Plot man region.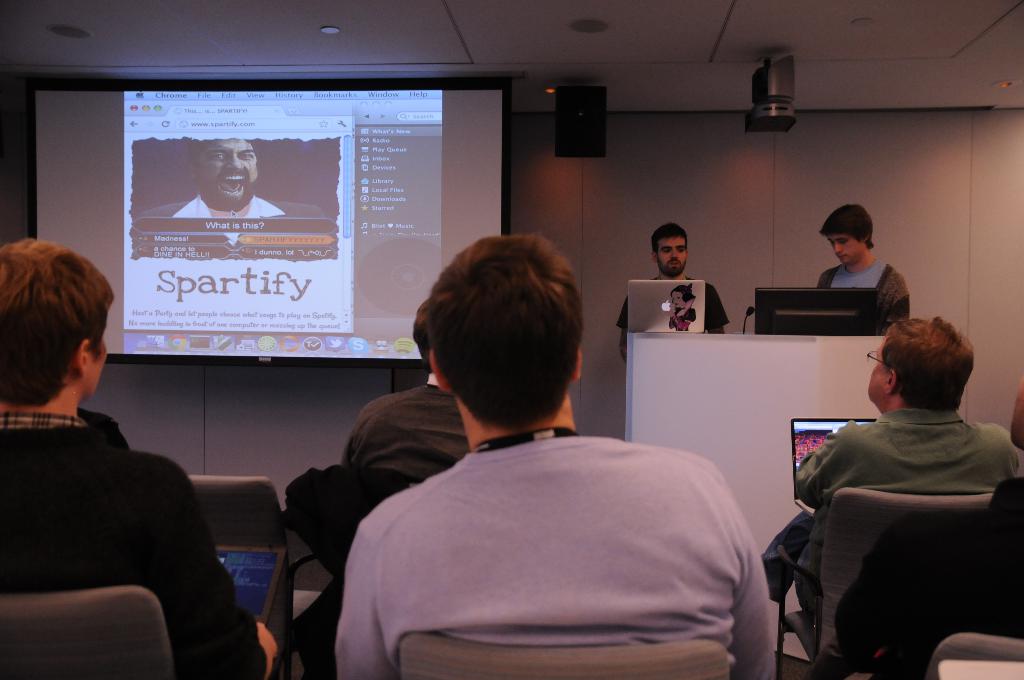
Plotted at [x1=617, y1=225, x2=724, y2=364].
